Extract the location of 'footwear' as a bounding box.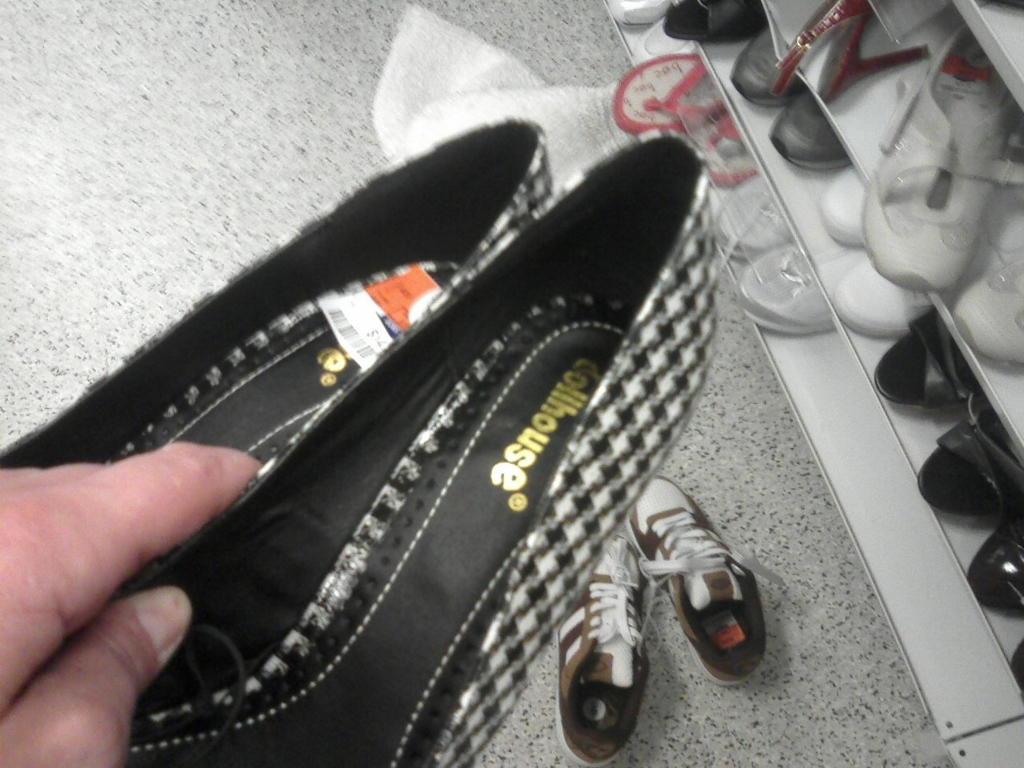
left=732, top=238, right=836, bottom=338.
